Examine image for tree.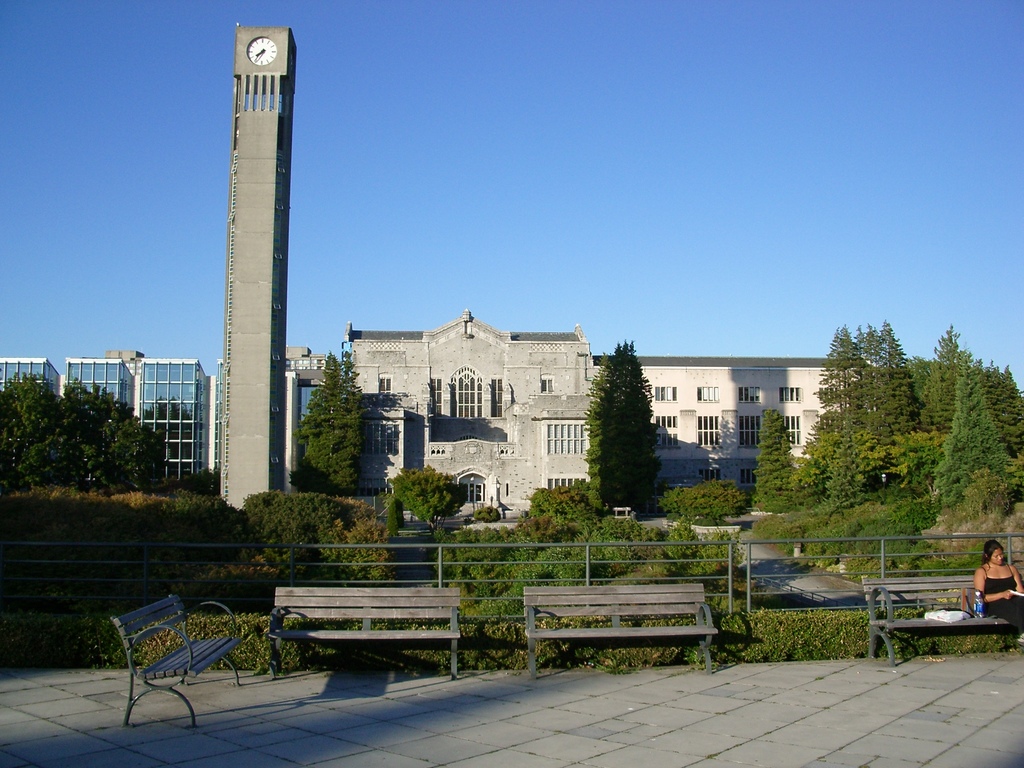
Examination result: {"x1": 566, "y1": 339, "x2": 663, "y2": 518}.
